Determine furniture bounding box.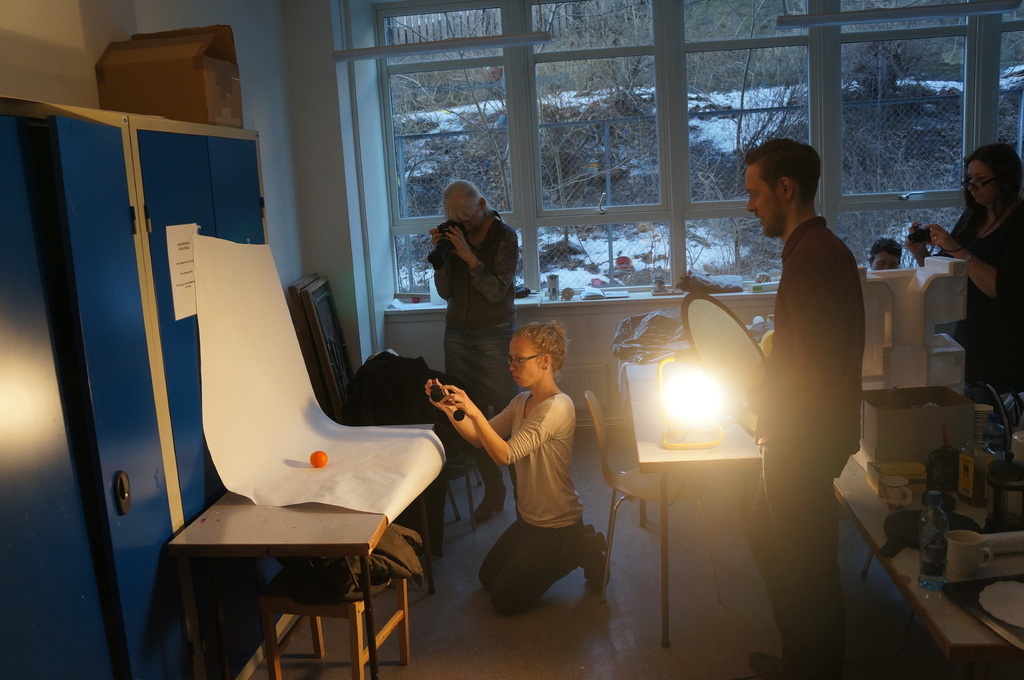
Determined: pyautogui.locateOnScreen(262, 569, 413, 679).
